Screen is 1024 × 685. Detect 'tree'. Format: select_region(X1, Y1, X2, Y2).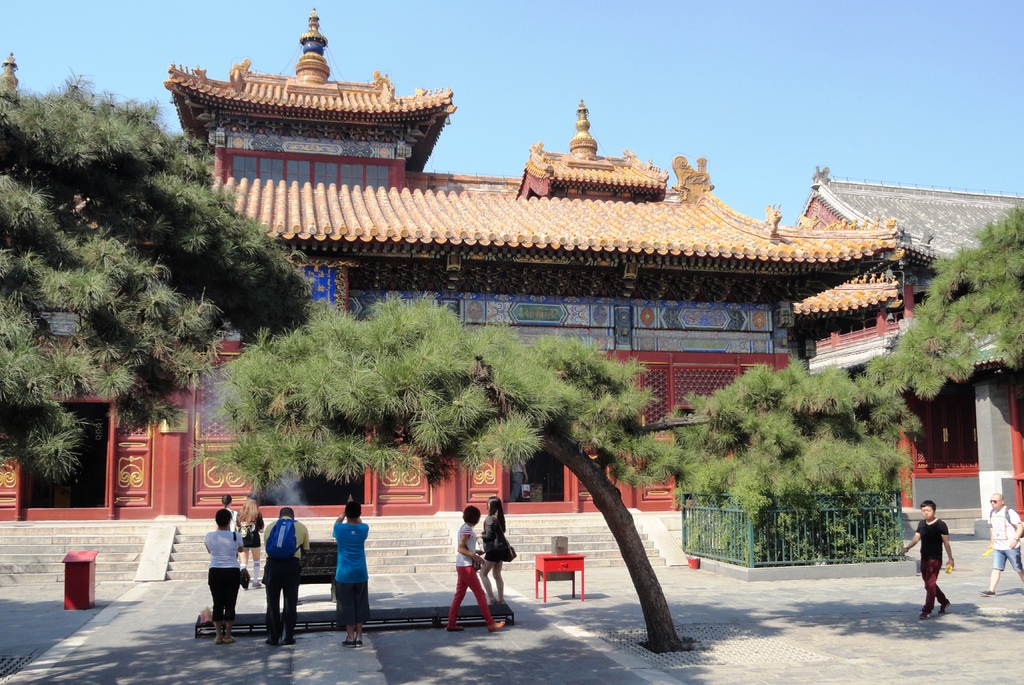
select_region(0, 65, 326, 486).
